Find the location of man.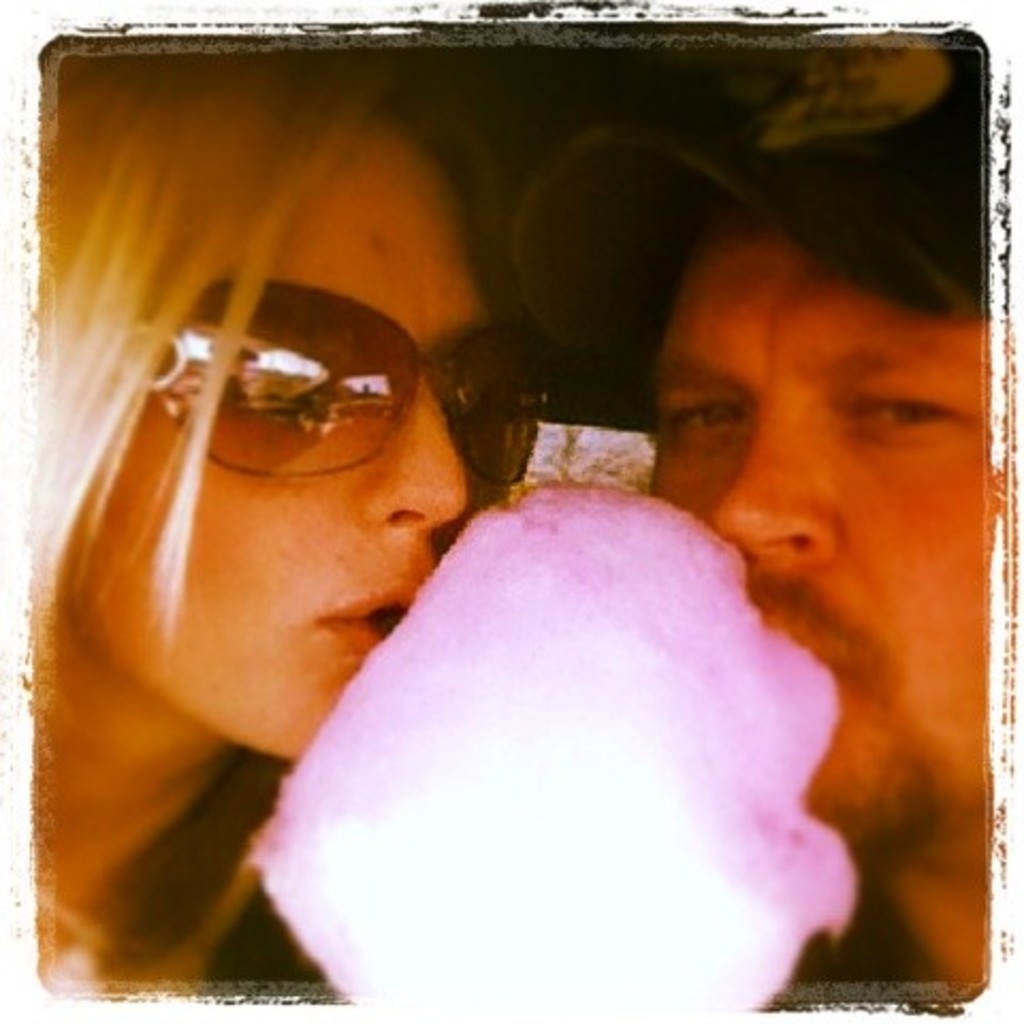
Location: crop(510, 41, 988, 981).
